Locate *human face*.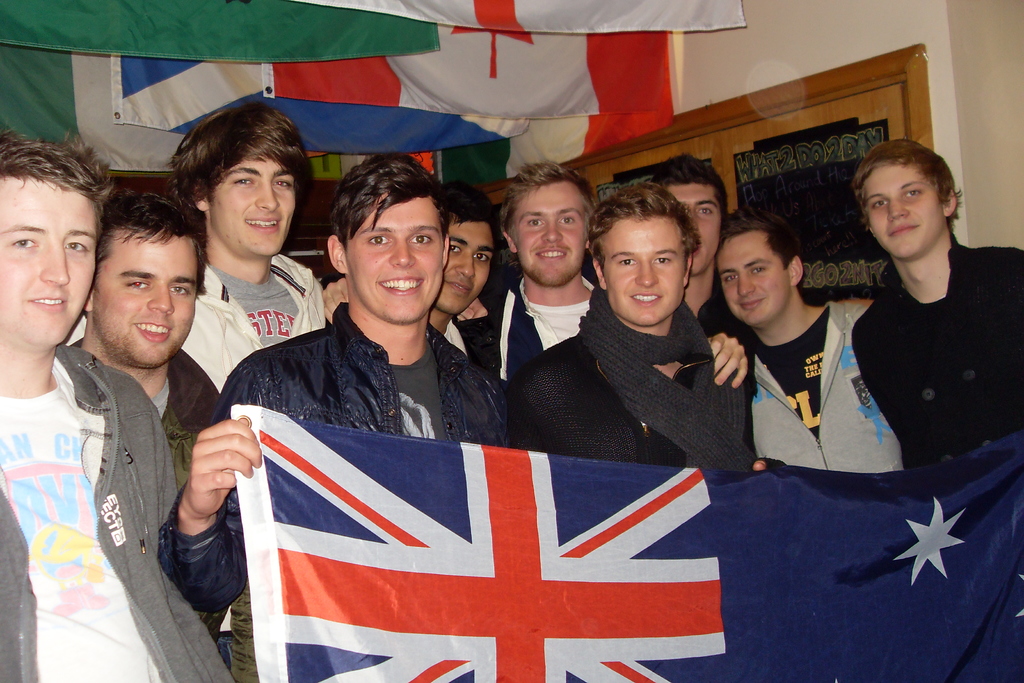
Bounding box: bbox(437, 222, 491, 315).
